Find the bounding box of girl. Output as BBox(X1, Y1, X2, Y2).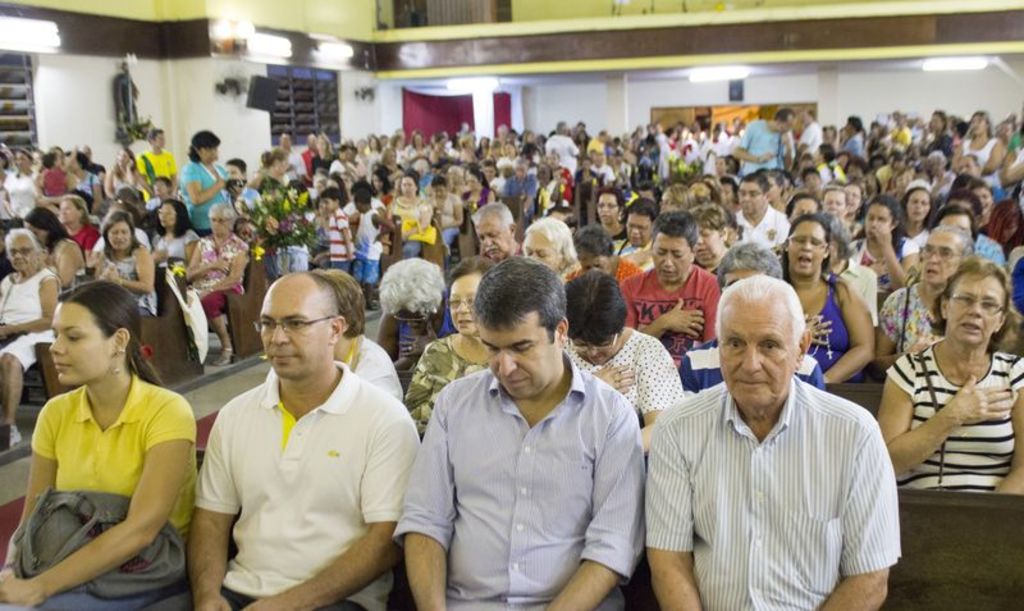
BBox(780, 216, 884, 380).
